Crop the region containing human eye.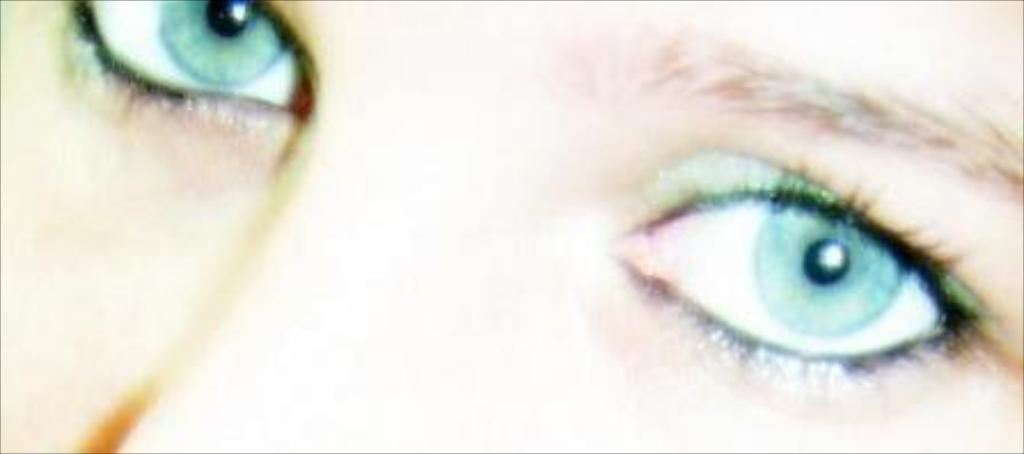
Crop region: (x1=605, y1=147, x2=1001, y2=390).
